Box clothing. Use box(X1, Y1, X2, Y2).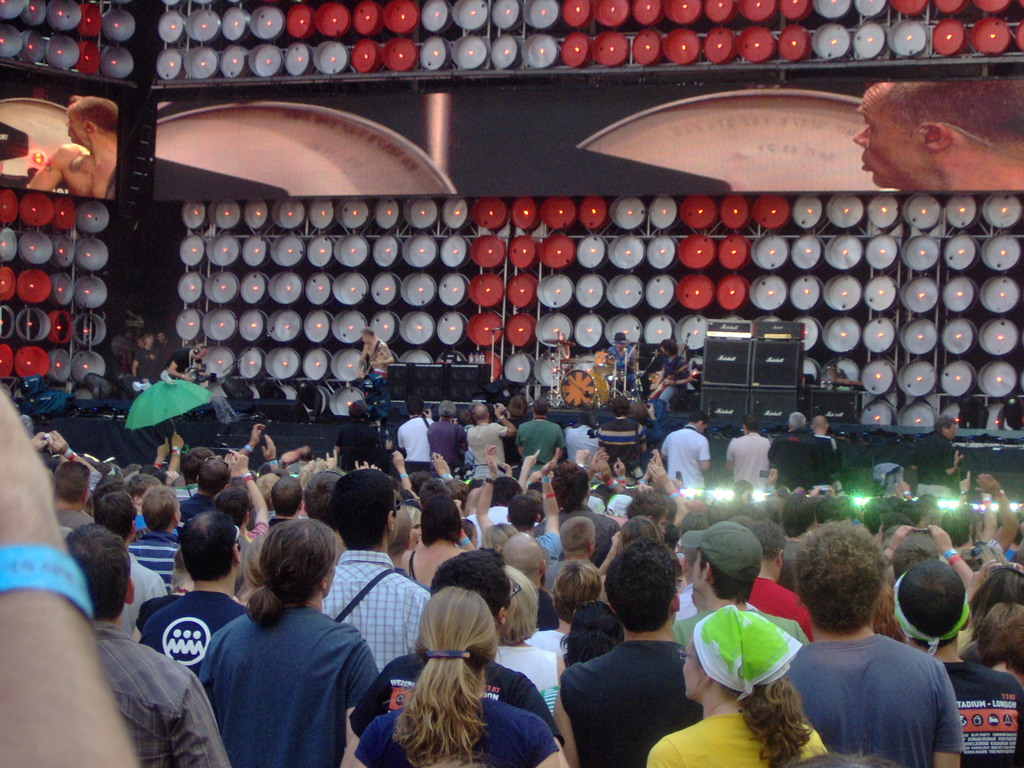
box(431, 417, 463, 473).
